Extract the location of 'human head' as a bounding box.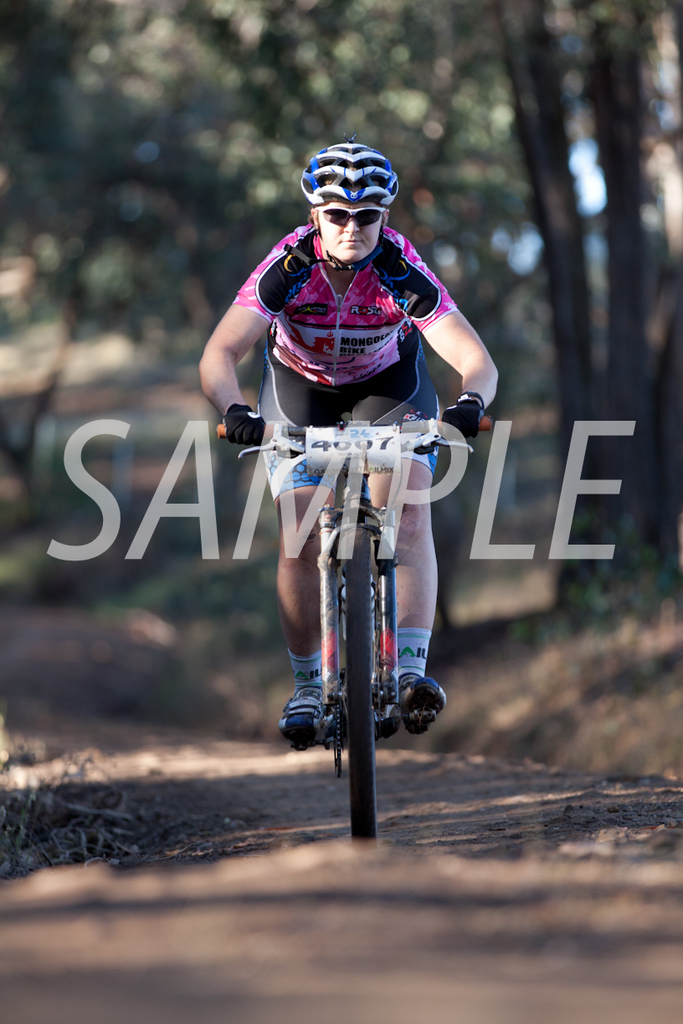
<box>283,132,404,258</box>.
